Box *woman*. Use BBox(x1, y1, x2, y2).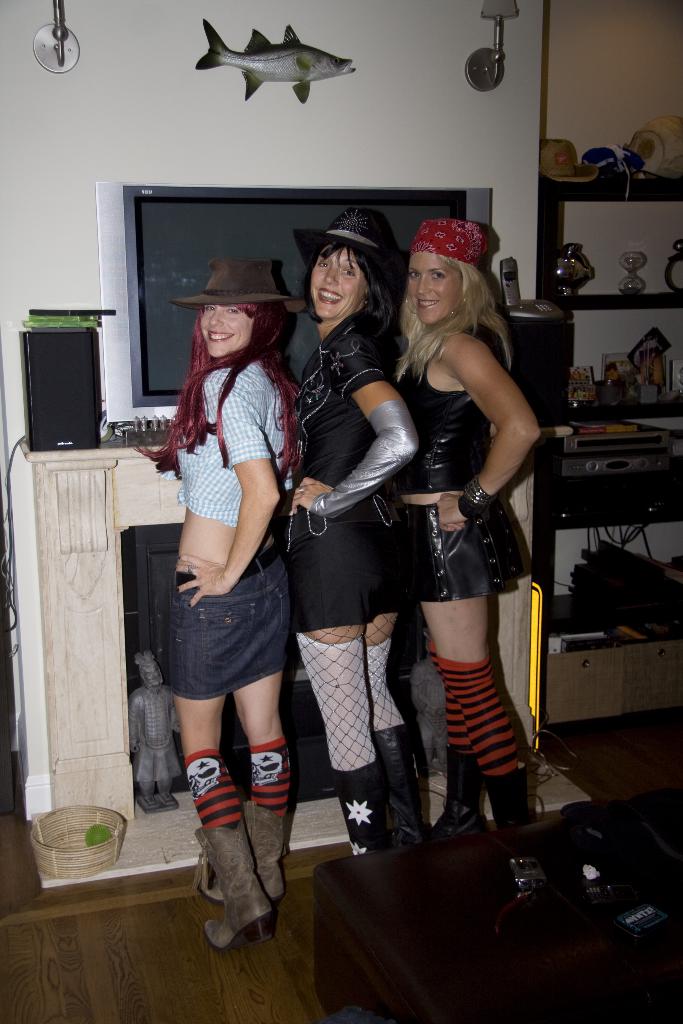
BBox(133, 256, 311, 956).
